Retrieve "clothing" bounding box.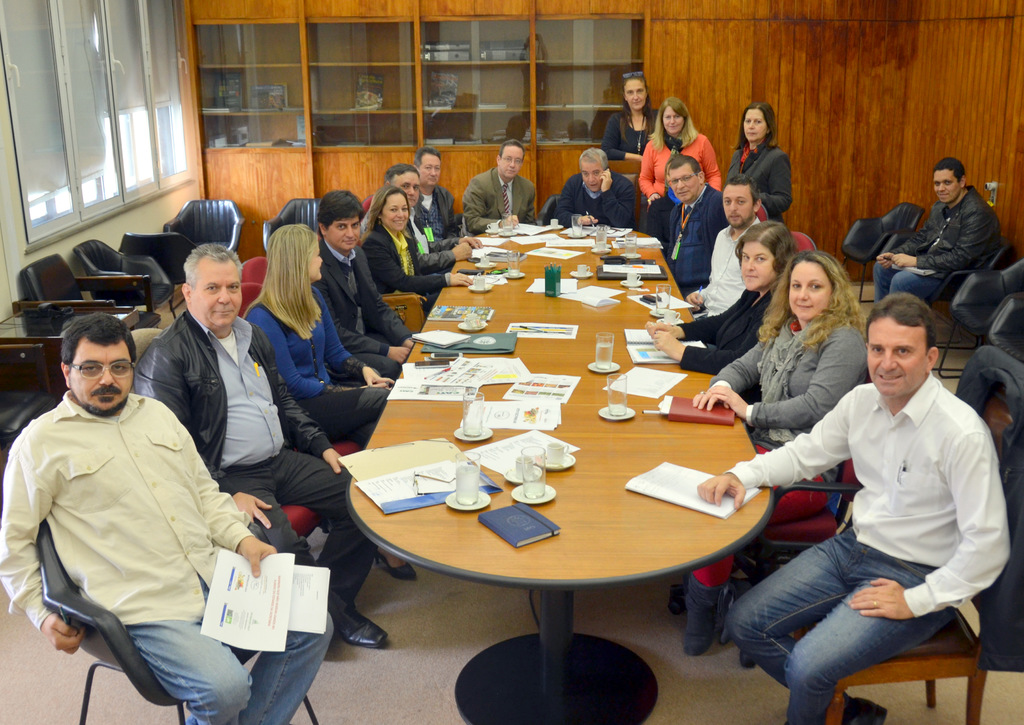
Bounding box: l=307, t=237, r=411, b=385.
